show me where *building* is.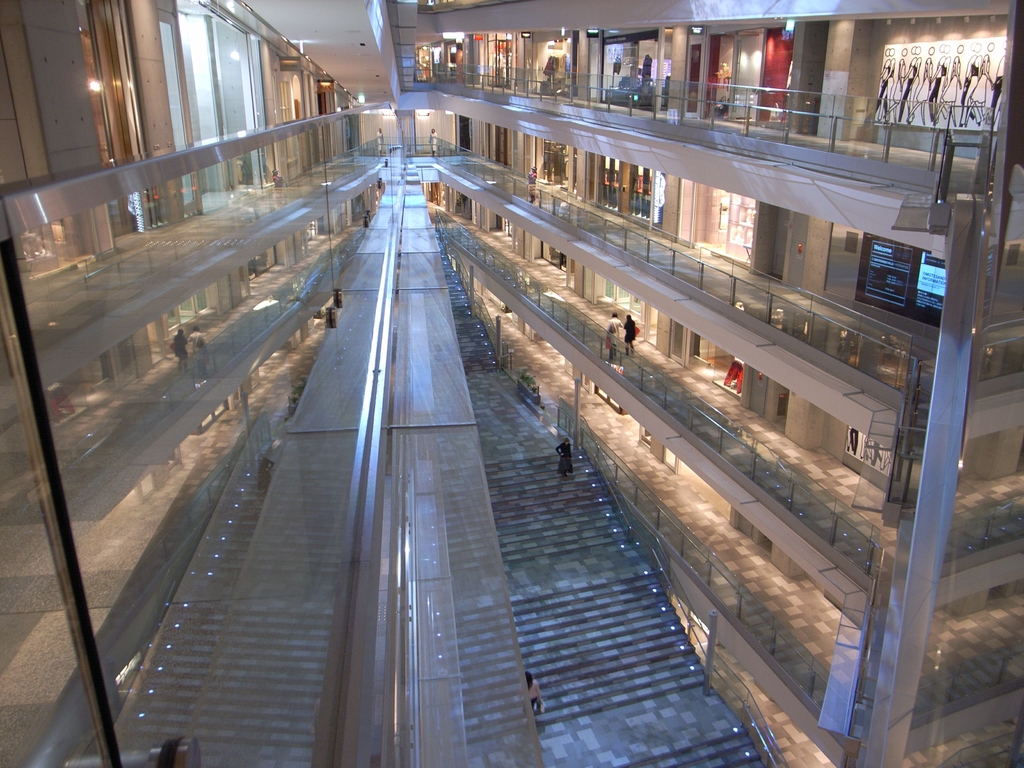
*building* is at (0,0,1023,767).
